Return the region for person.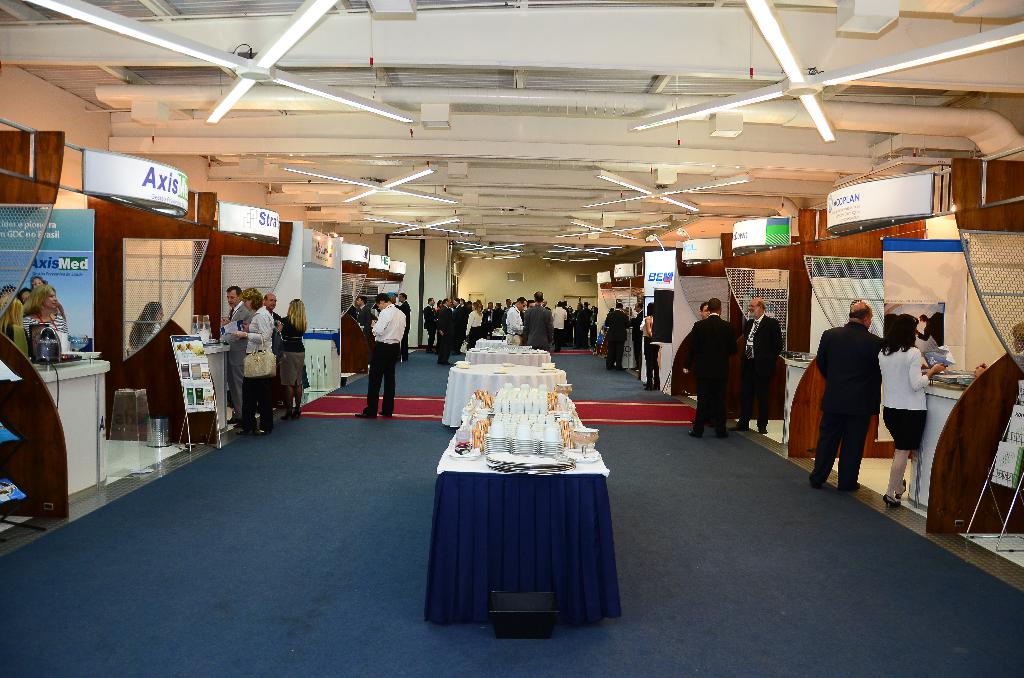
(354, 295, 406, 419).
